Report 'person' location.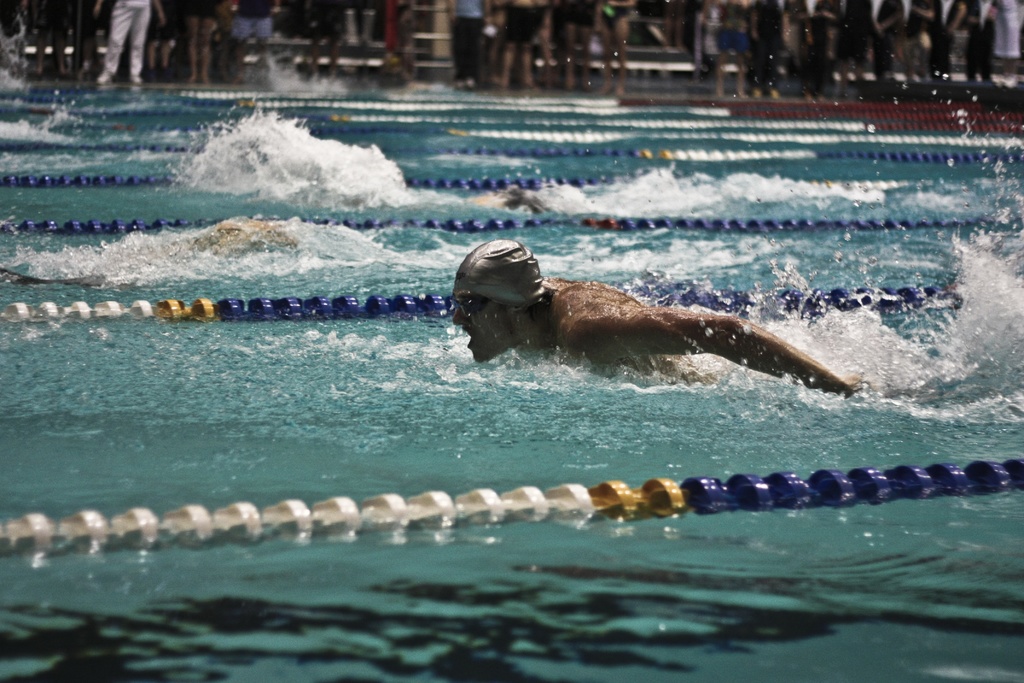
Report: region(432, 222, 856, 409).
